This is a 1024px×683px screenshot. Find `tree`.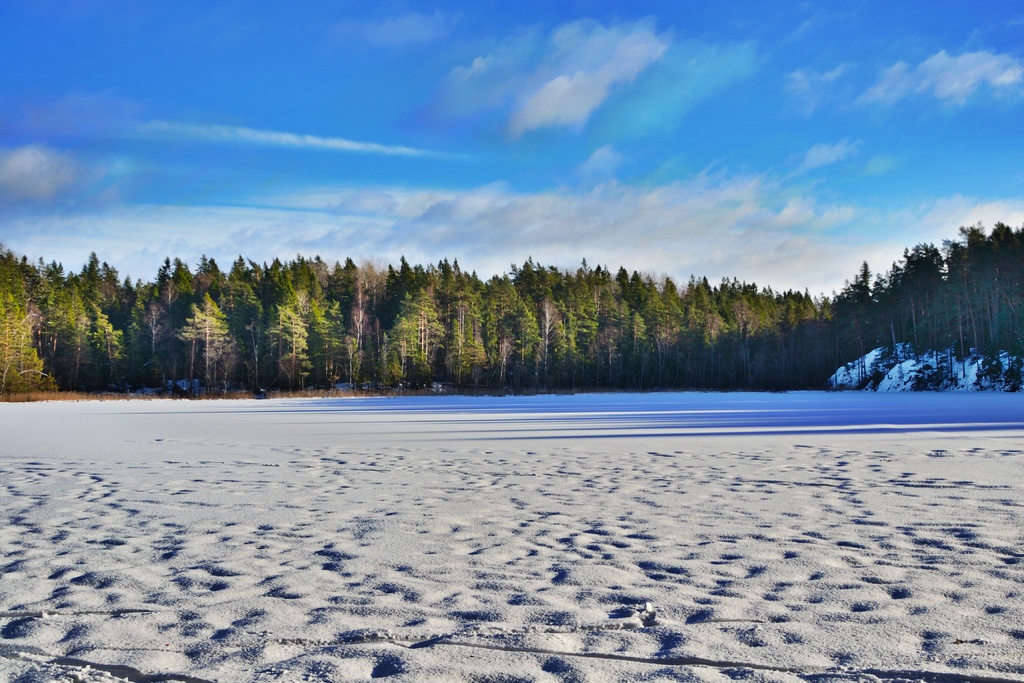
Bounding box: (856, 267, 898, 364).
